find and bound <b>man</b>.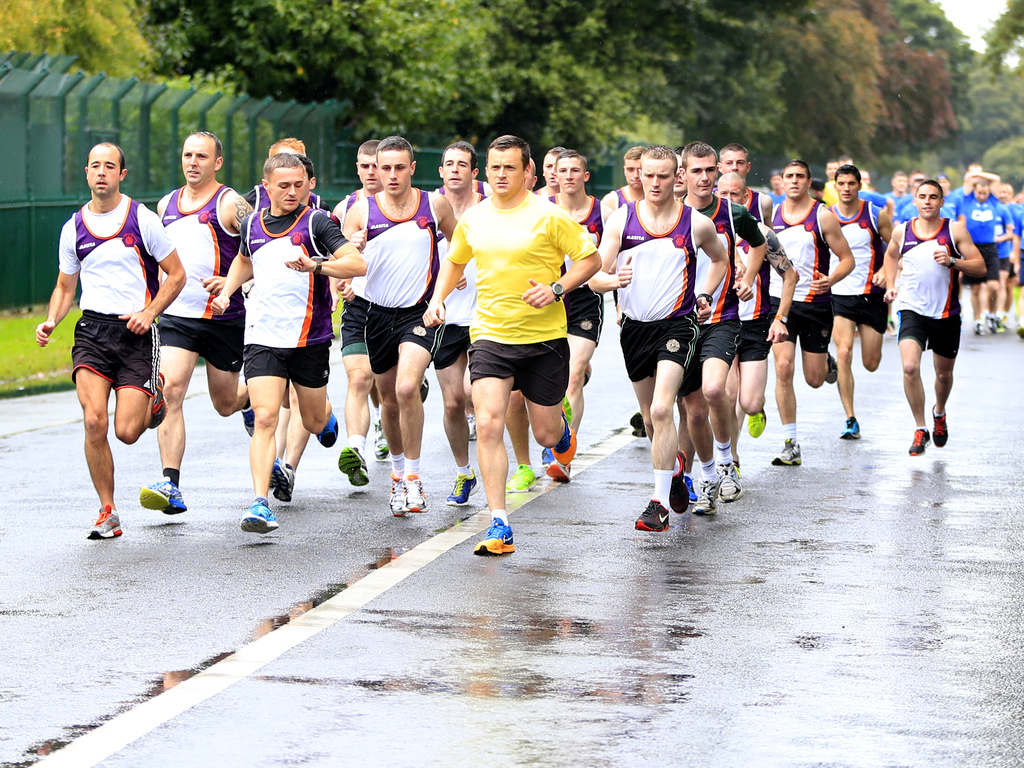
Bound: (264, 154, 355, 502).
